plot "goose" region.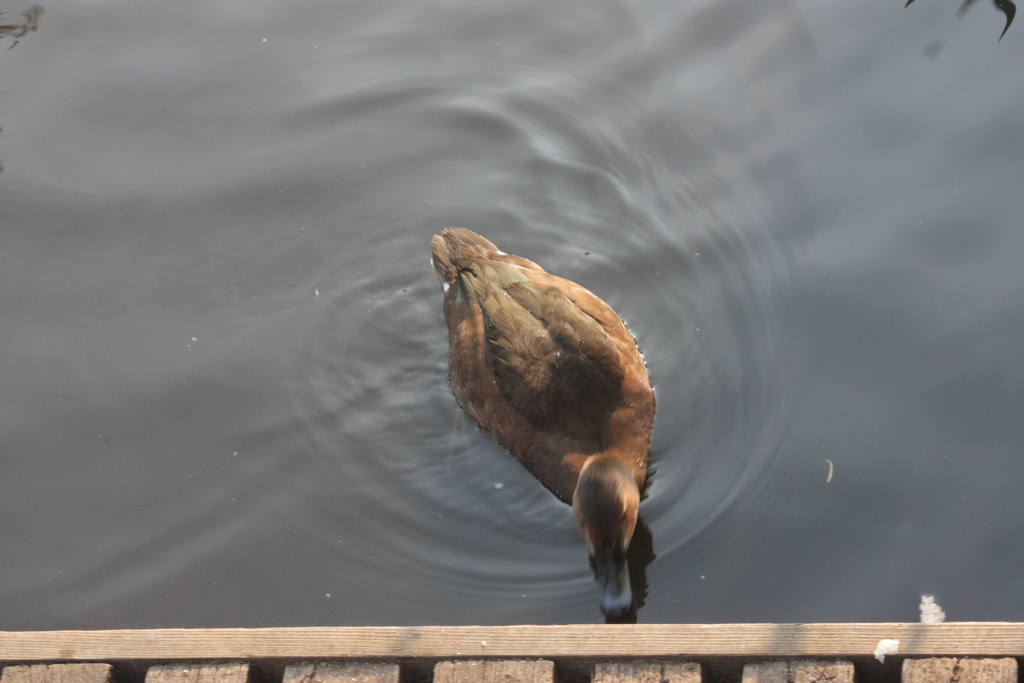
Plotted at {"x1": 430, "y1": 223, "x2": 653, "y2": 616}.
